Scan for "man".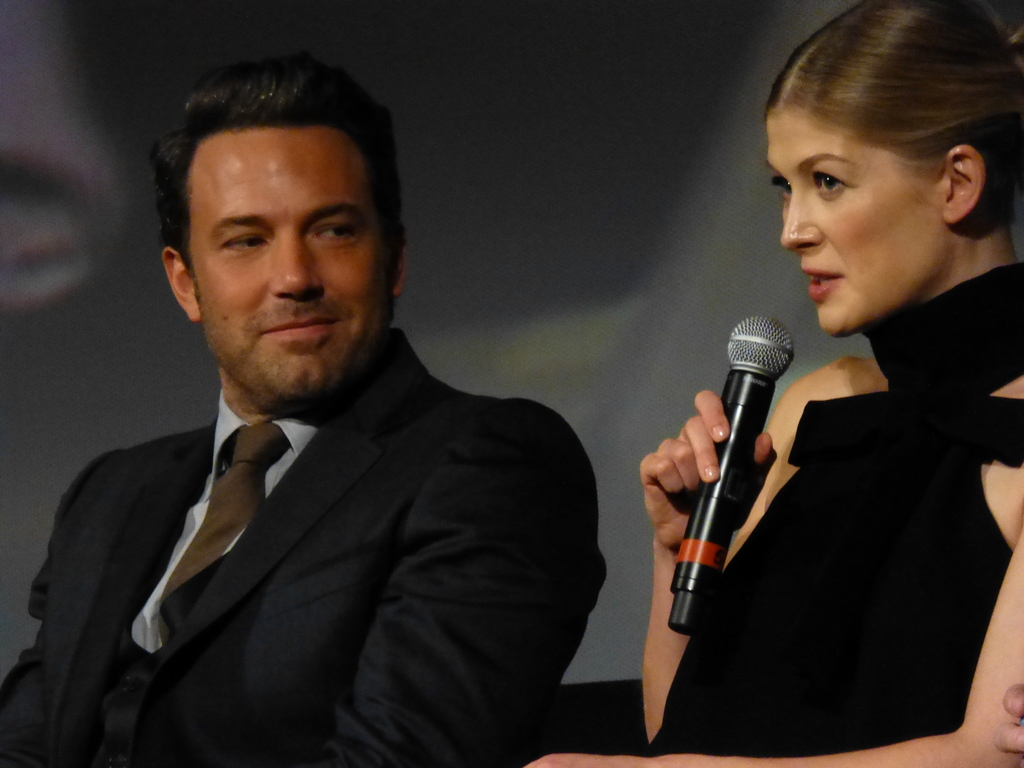
Scan result: <box>9,79,637,757</box>.
